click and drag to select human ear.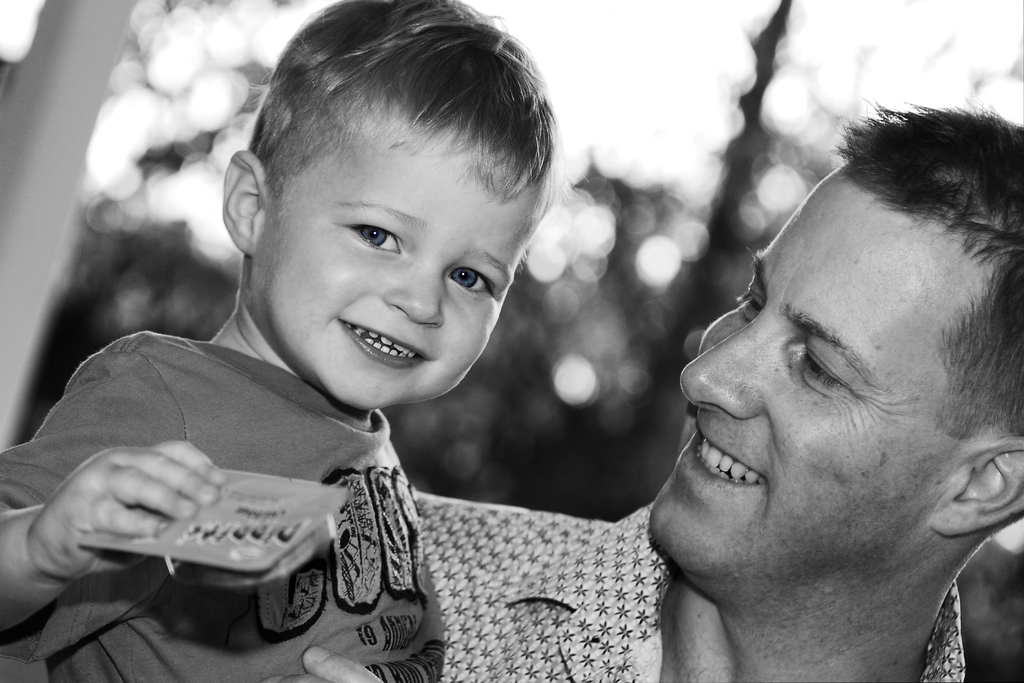
Selection: (934,437,1023,536).
